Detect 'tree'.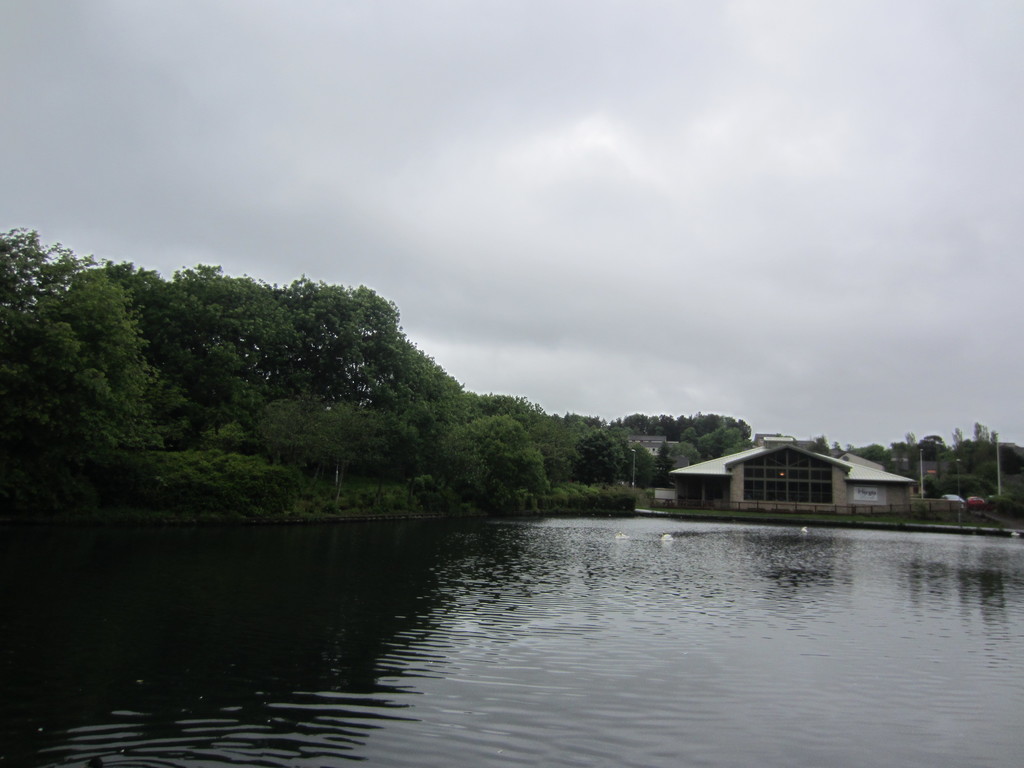
Detected at <box>706,420,728,458</box>.
